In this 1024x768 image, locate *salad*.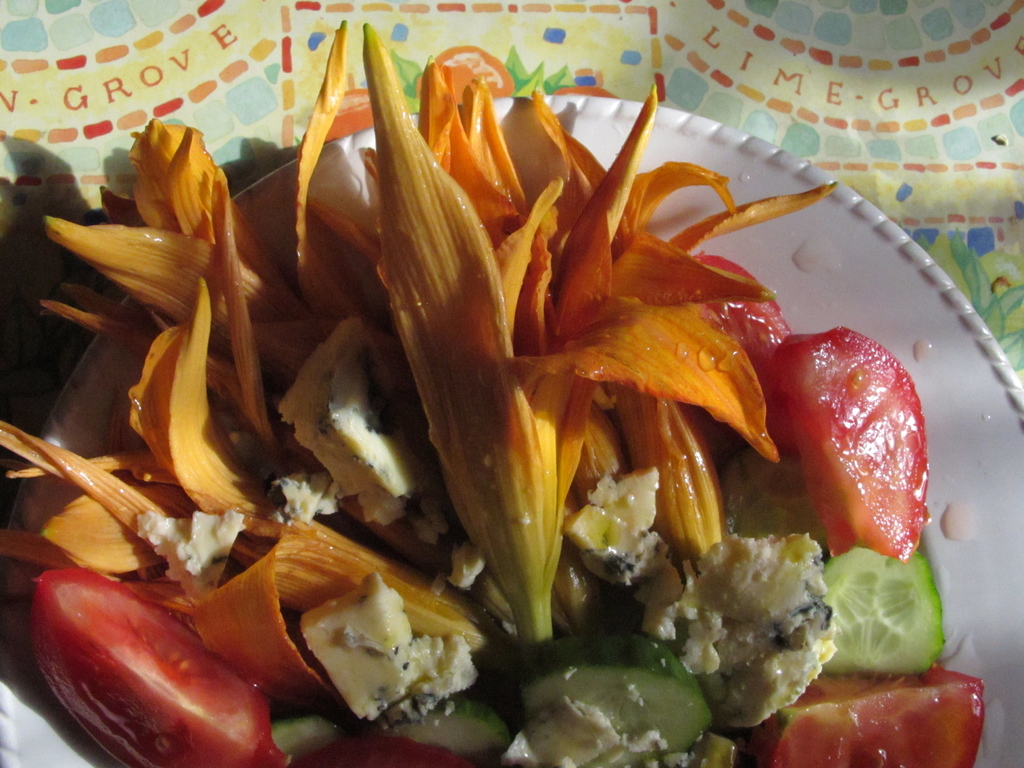
Bounding box: [left=3, top=9, right=980, bottom=763].
